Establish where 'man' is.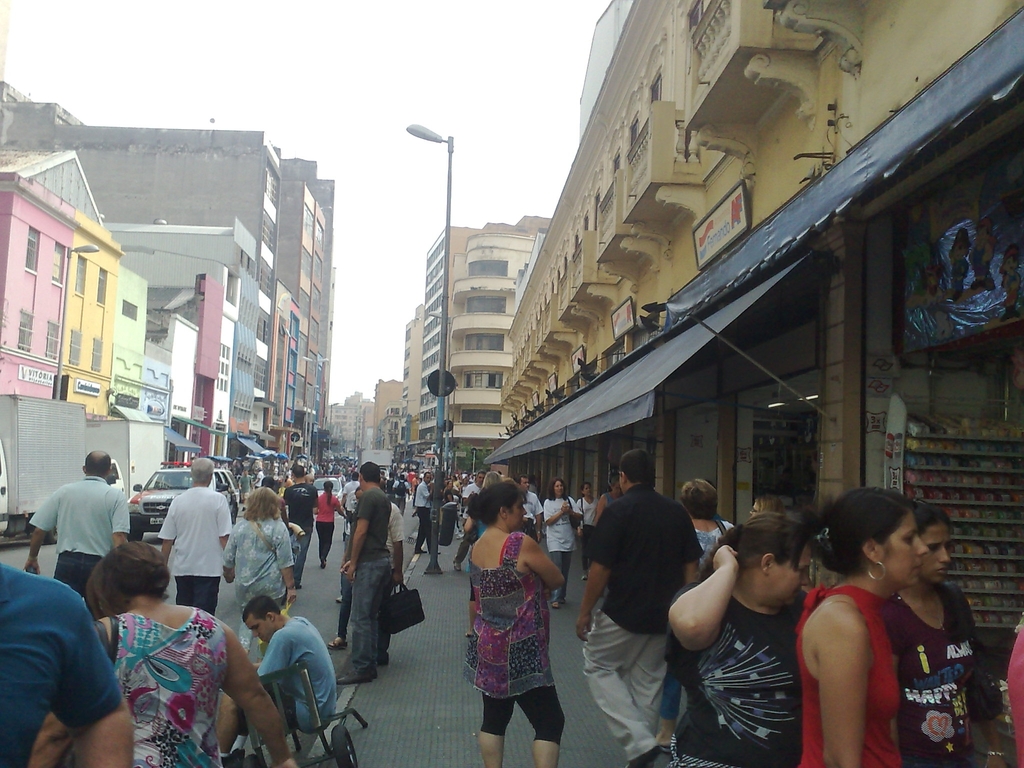
Established at locate(214, 593, 337, 767).
